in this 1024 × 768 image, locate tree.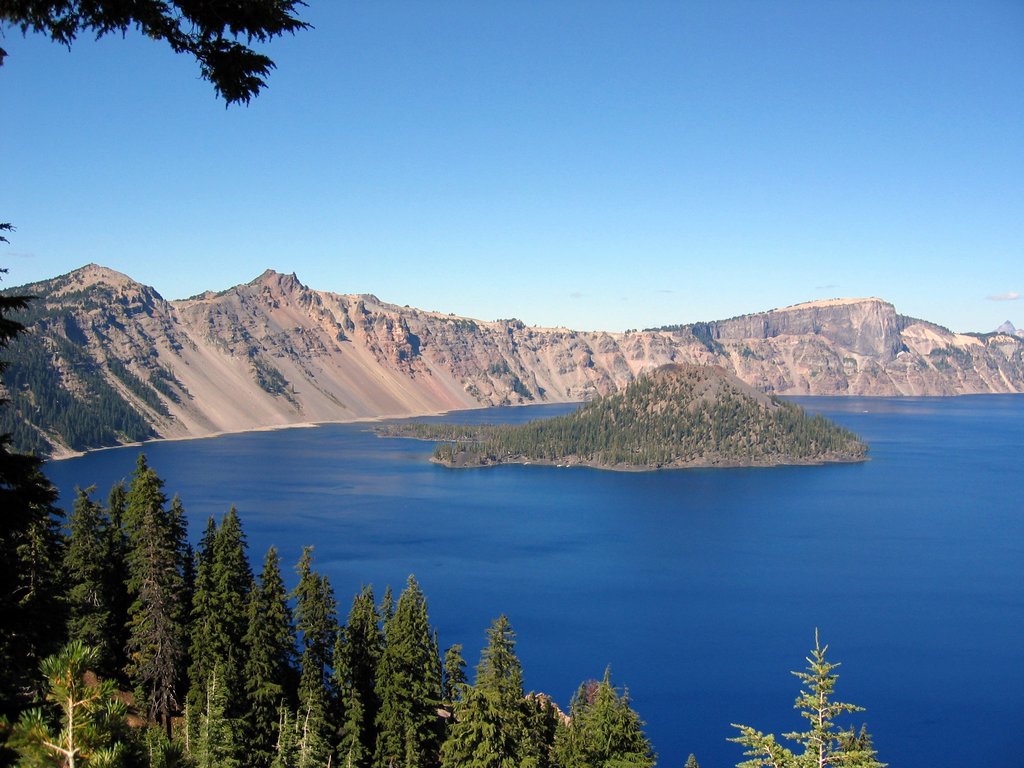
Bounding box: bbox=(65, 490, 122, 680).
